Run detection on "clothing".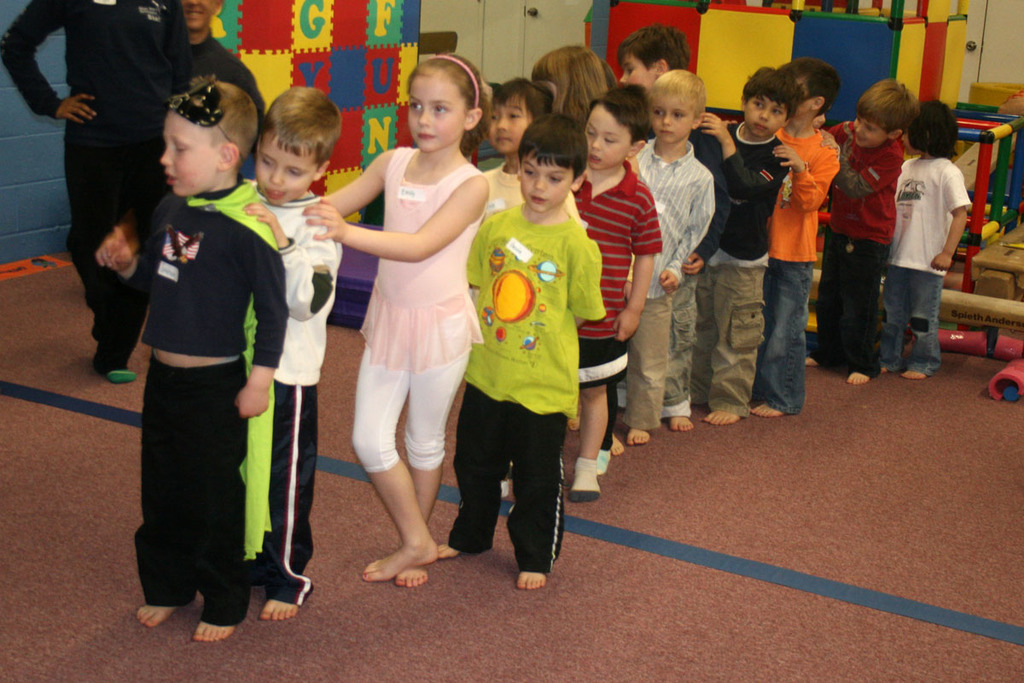
Result: (x1=346, y1=303, x2=466, y2=469).
